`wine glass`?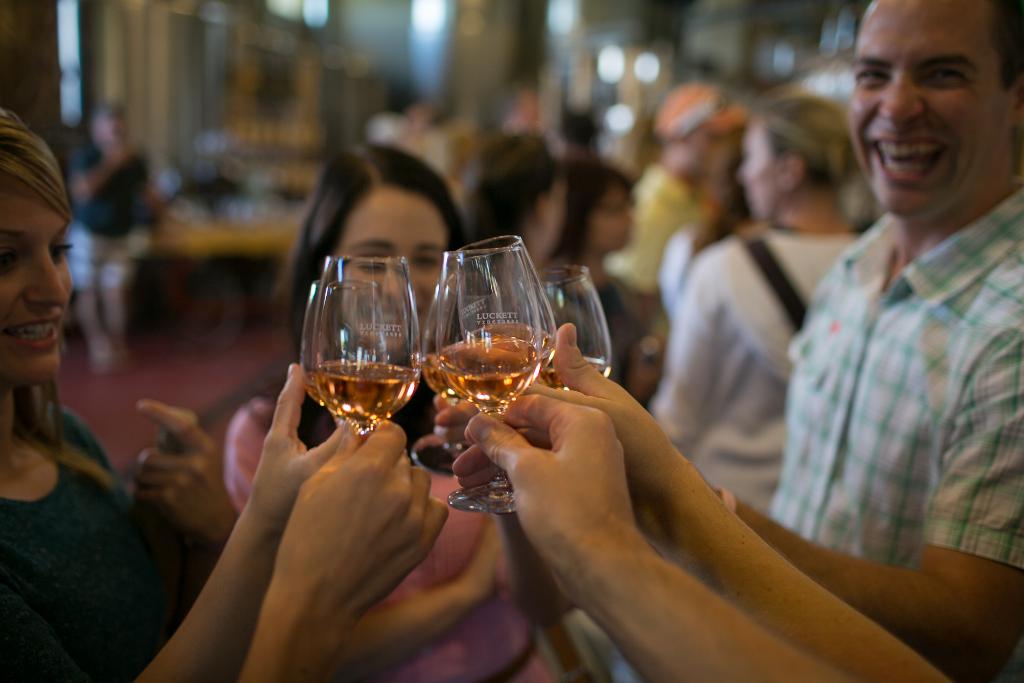
303,280,383,416
